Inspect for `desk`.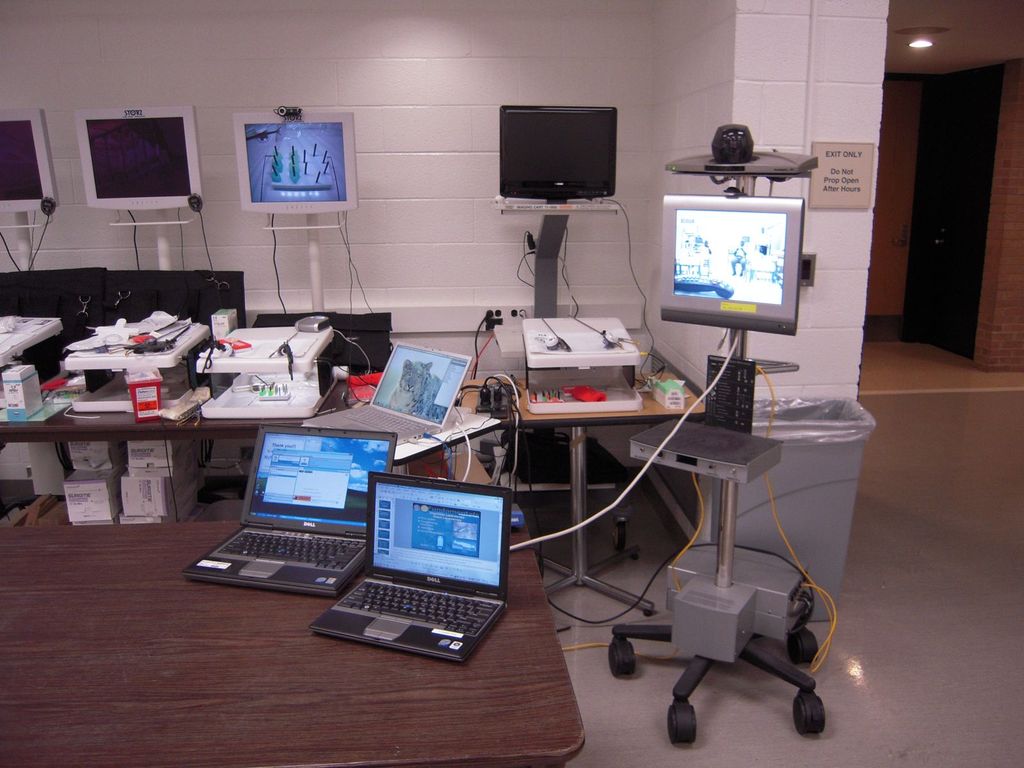
Inspection: <box>1,522,583,766</box>.
